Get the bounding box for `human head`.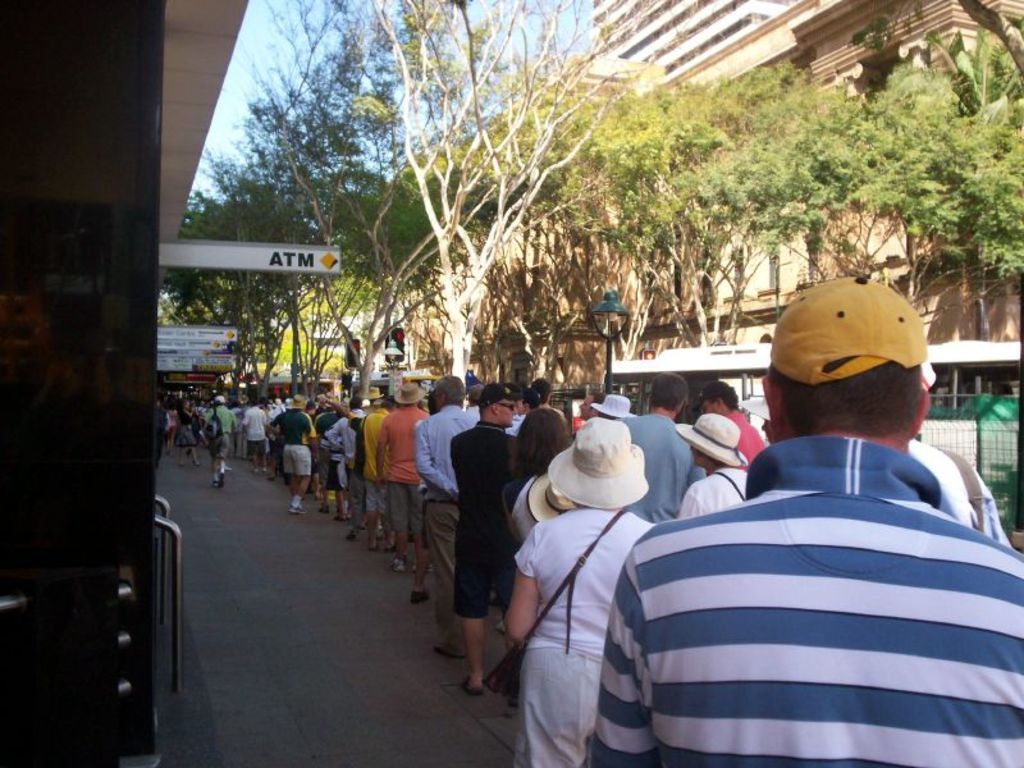
Rect(314, 392, 330, 408).
